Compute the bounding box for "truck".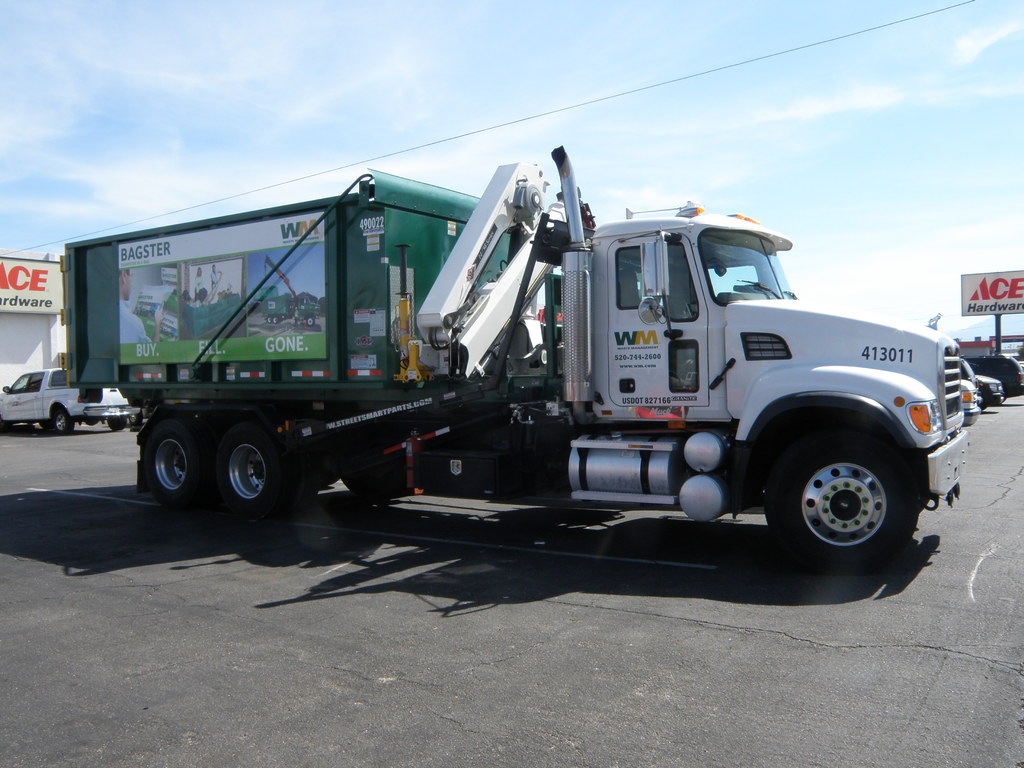
{"left": 58, "top": 141, "right": 970, "bottom": 566}.
